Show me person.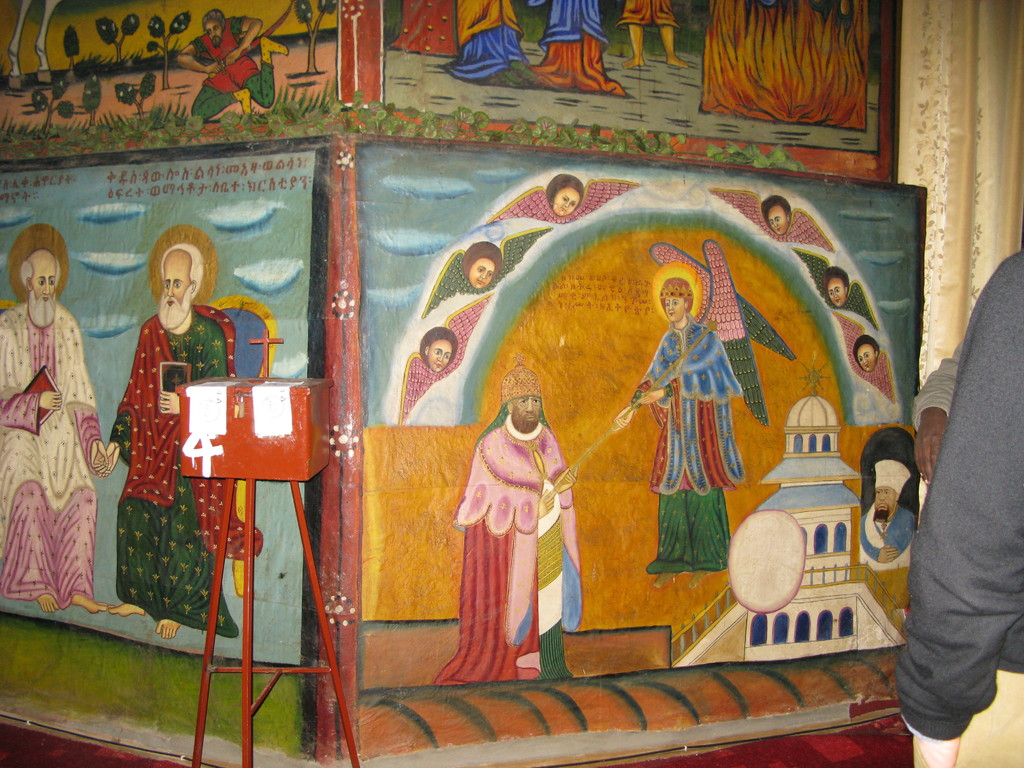
person is here: (left=860, top=477, right=915, bottom=566).
